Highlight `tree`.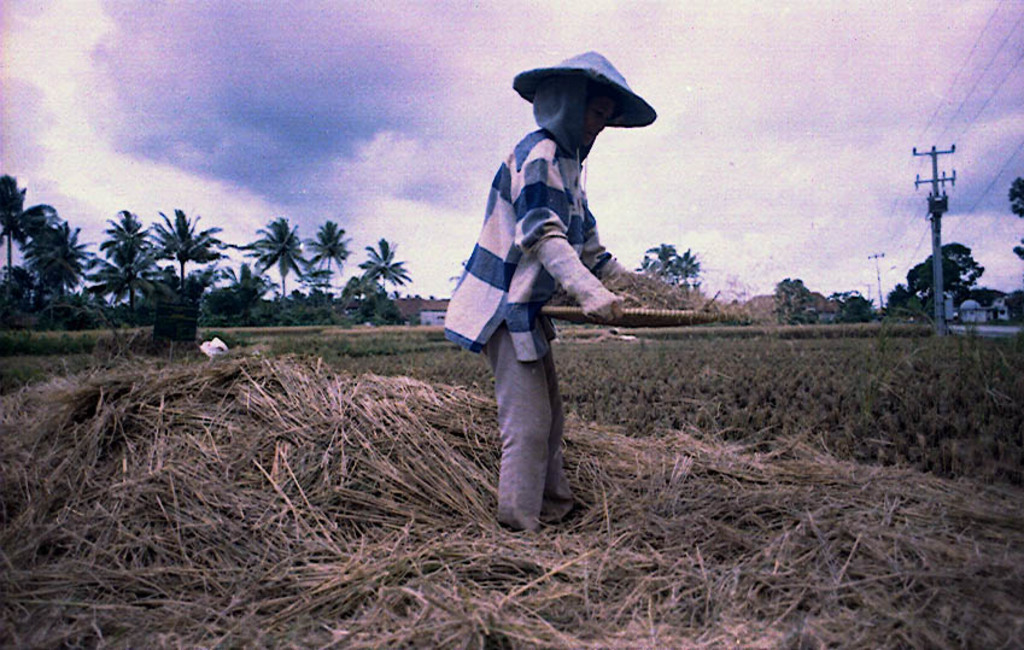
Highlighted region: l=241, t=213, r=310, b=297.
